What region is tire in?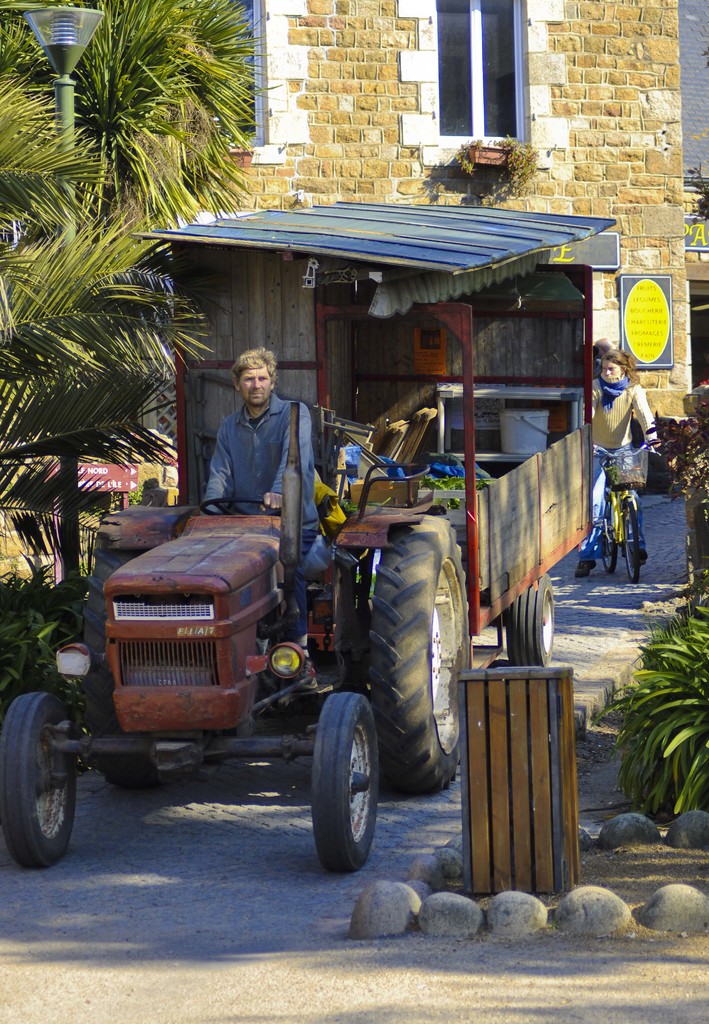
region(623, 504, 649, 585).
